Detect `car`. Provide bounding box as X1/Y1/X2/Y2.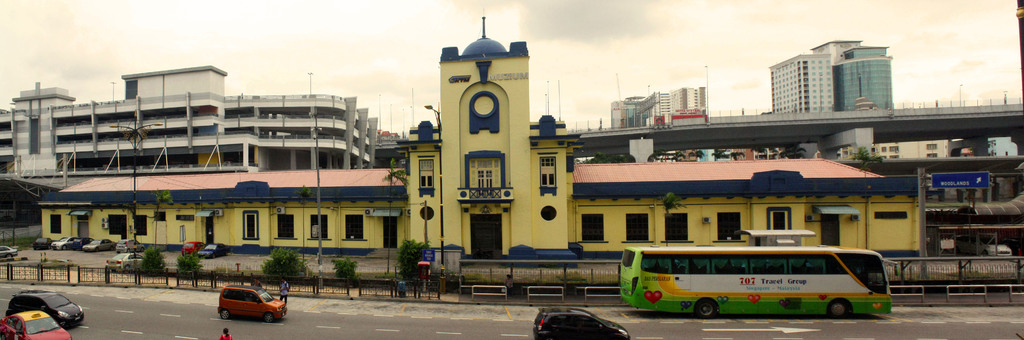
182/241/204/255.
